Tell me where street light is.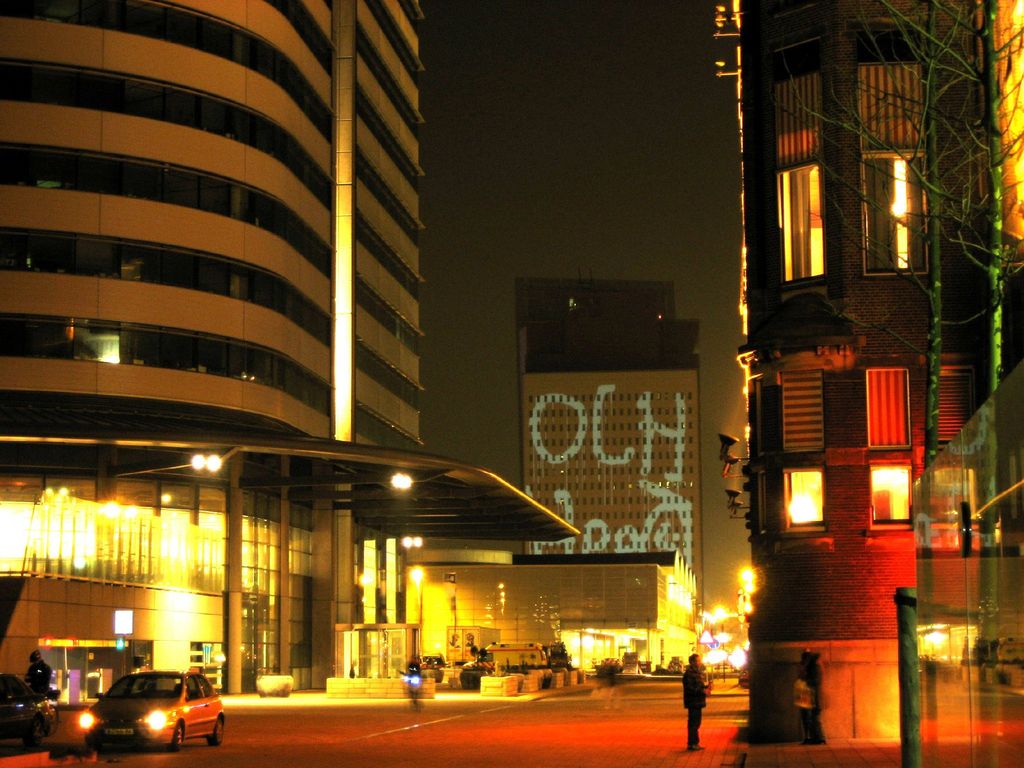
street light is at left=408, top=569, right=424, bottom=637.
